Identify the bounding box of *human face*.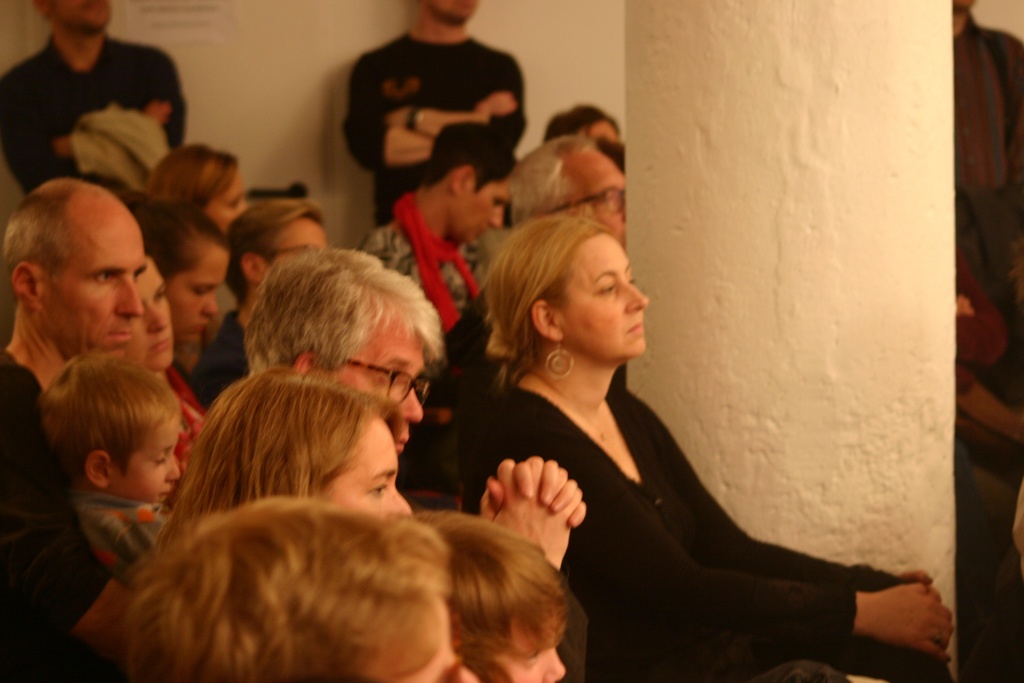
region(316, 410, 417, 519).
